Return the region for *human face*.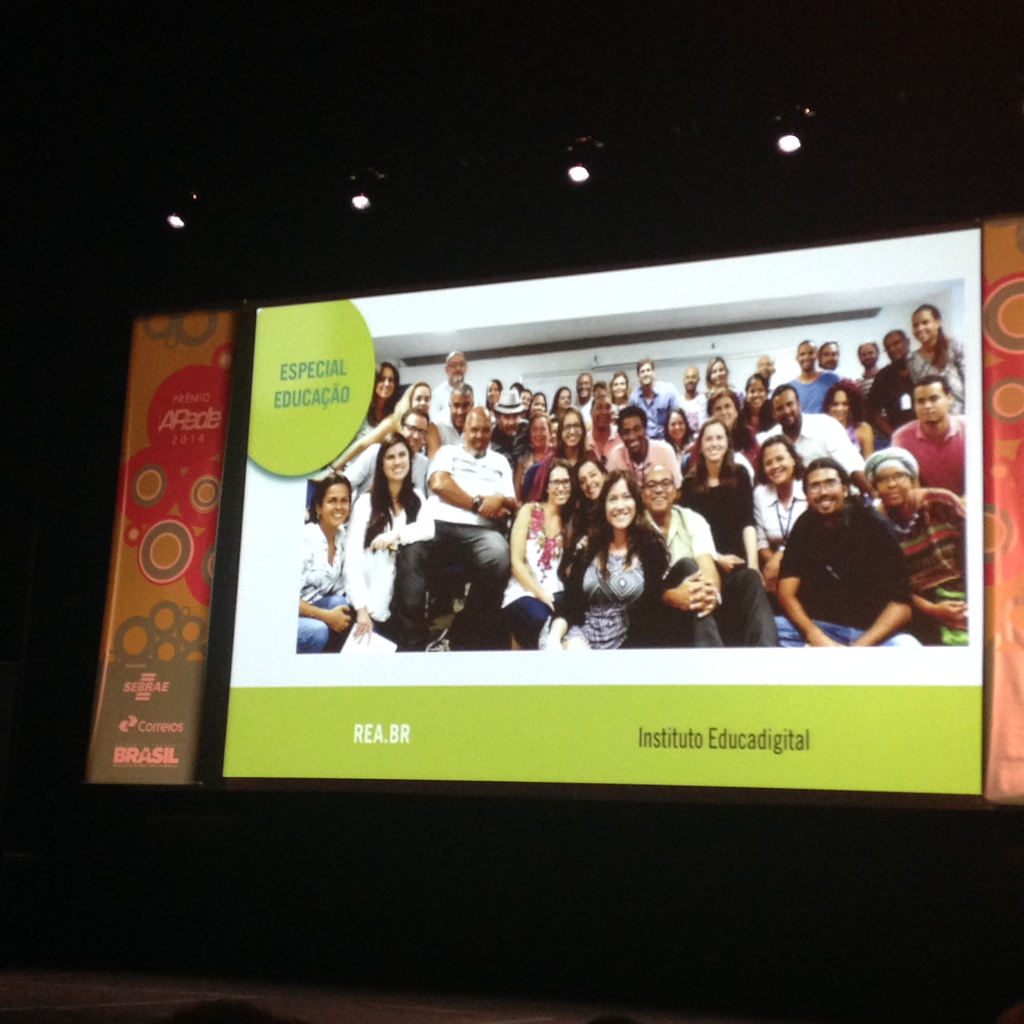
l=574, t=462, r=602, b=504.
